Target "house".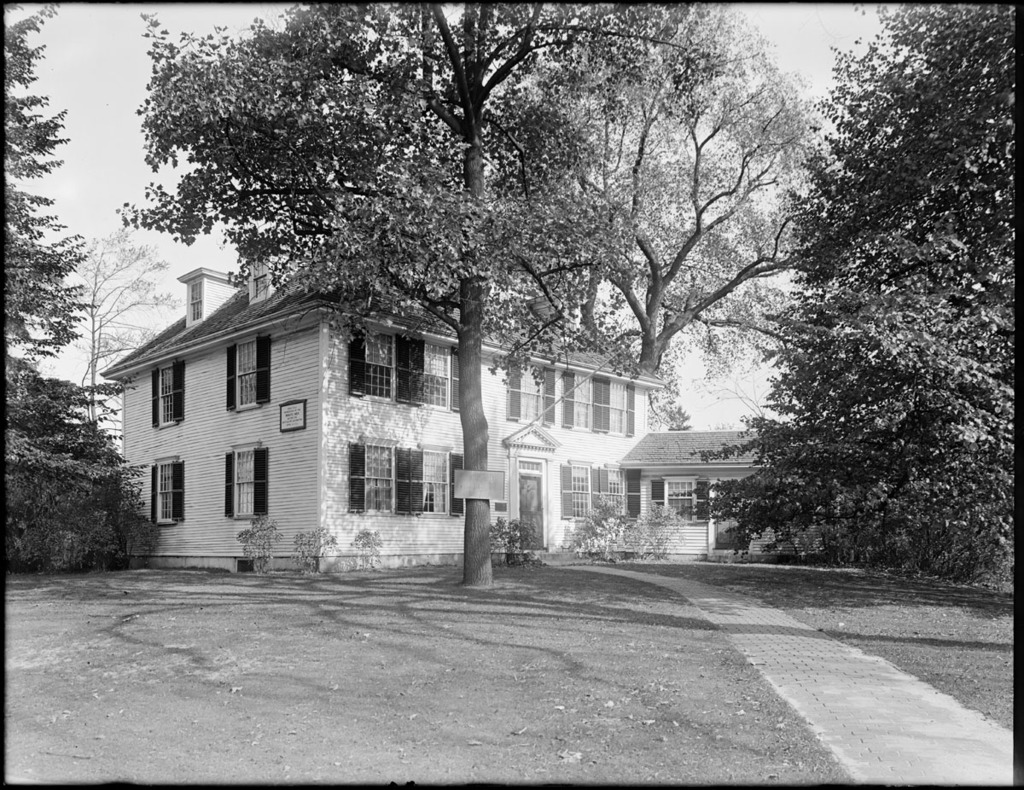
Target region: pyautogui.locateOnScreen(93, 190, 836, 579).
